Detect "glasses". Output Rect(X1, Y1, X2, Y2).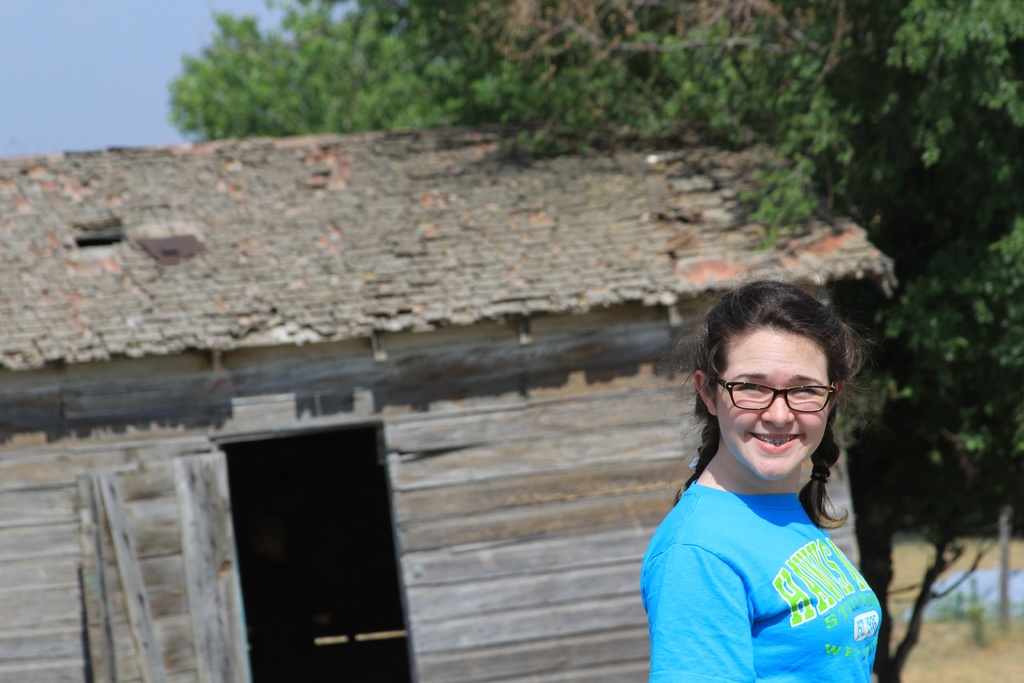
Rect(728, 381, 860, 422).
